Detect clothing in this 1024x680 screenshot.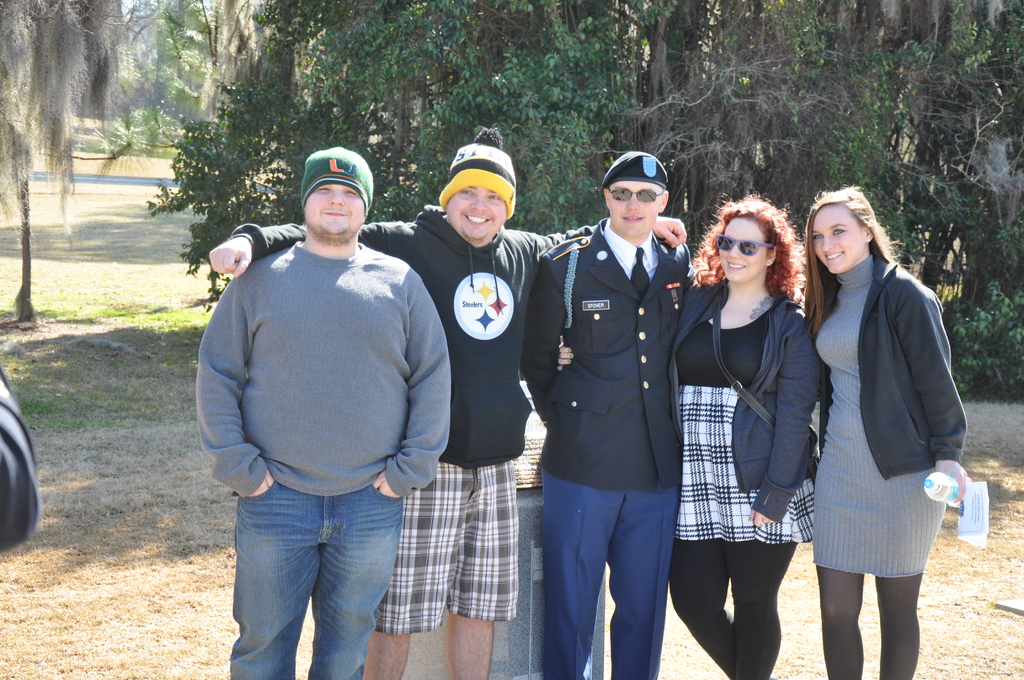
Detection: 817,251,967,679.
